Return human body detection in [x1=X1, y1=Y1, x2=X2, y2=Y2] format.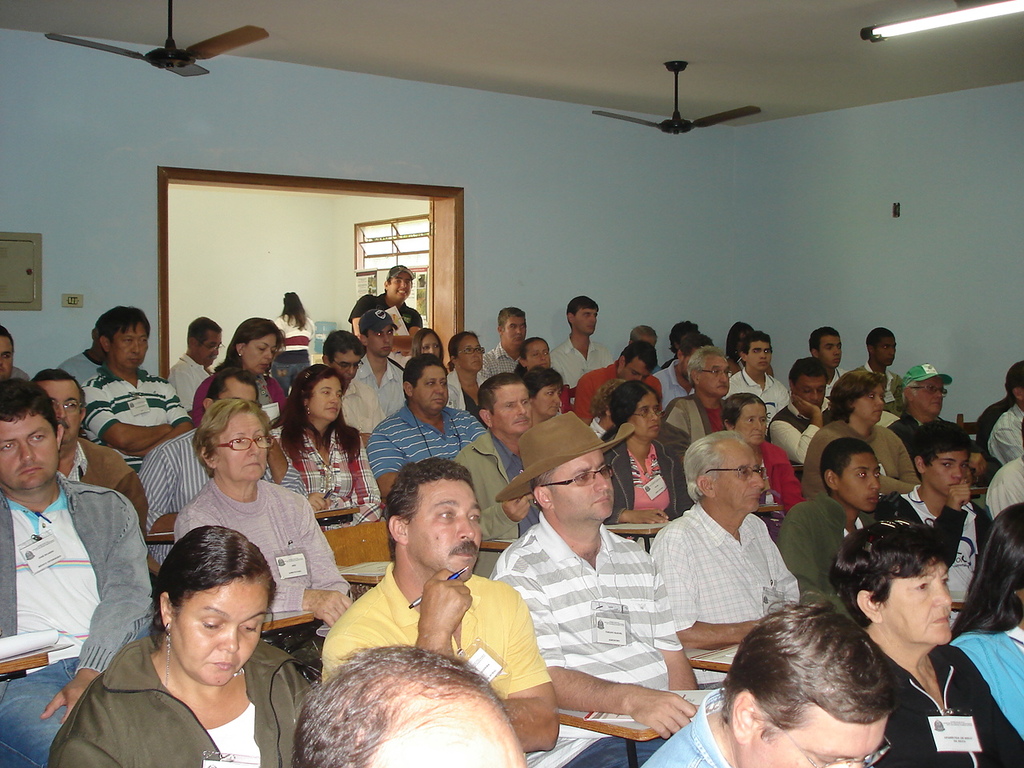
[x1=869, y1=623, x2=1023, y2=767].
